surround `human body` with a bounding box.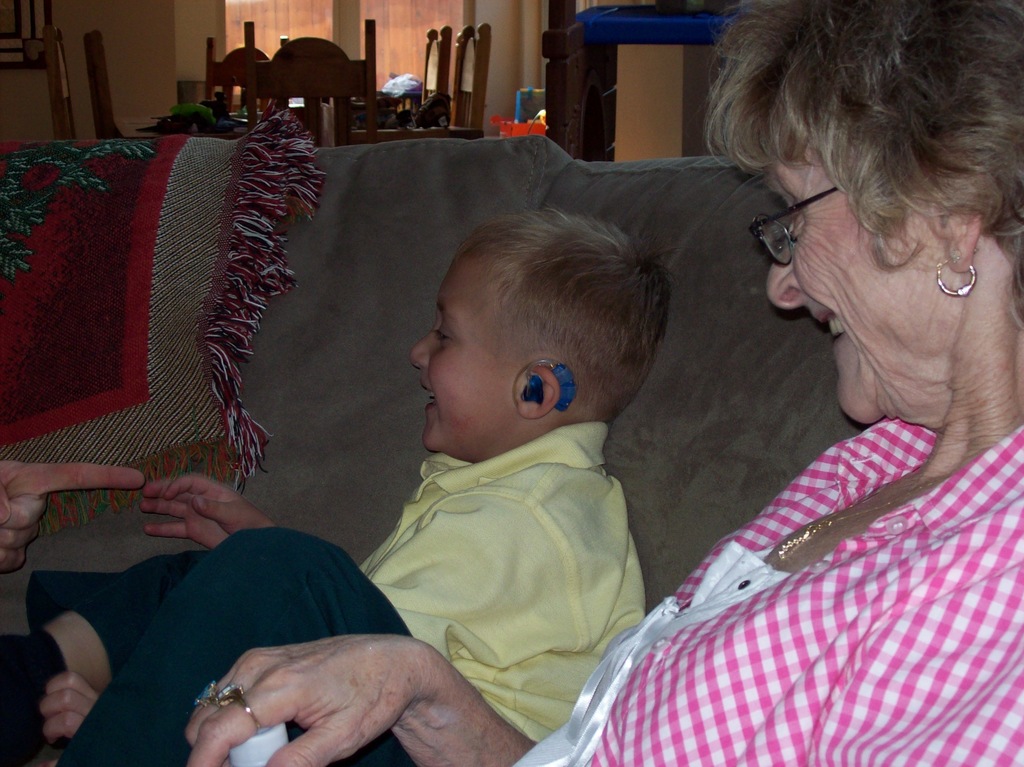
bbox(515, 0, 1023, 766).
